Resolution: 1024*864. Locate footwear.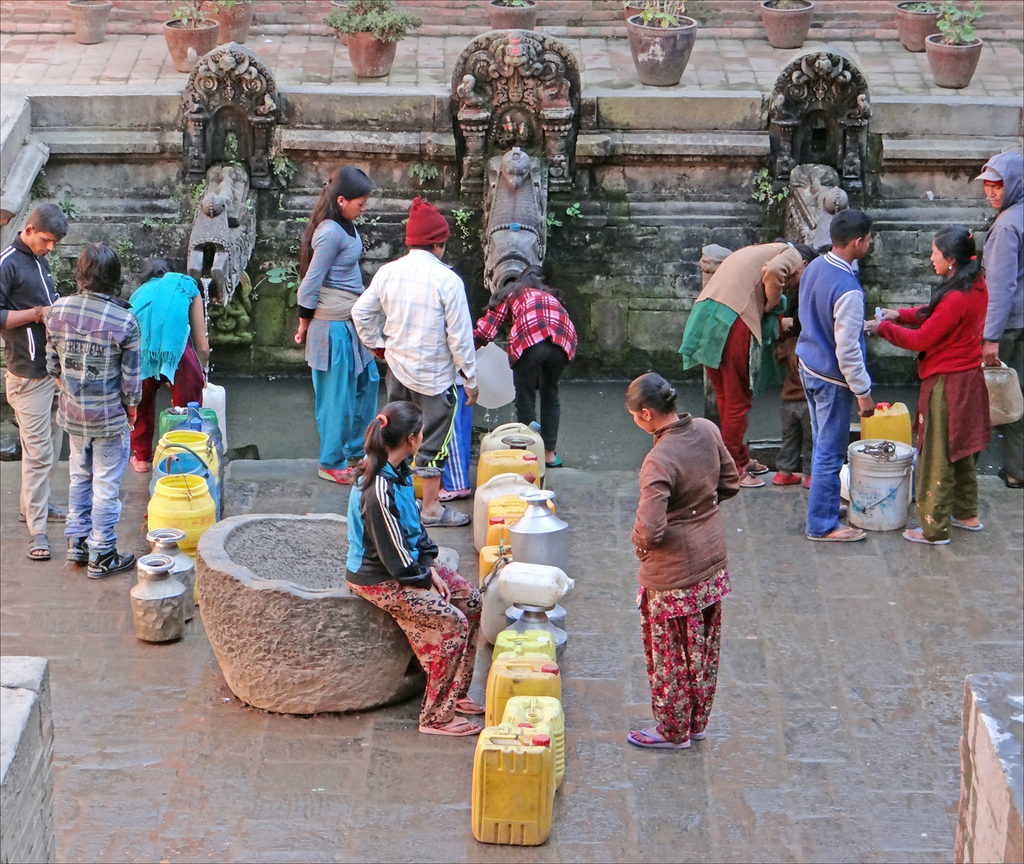
<region>536, 424, 563, 467</region>.
